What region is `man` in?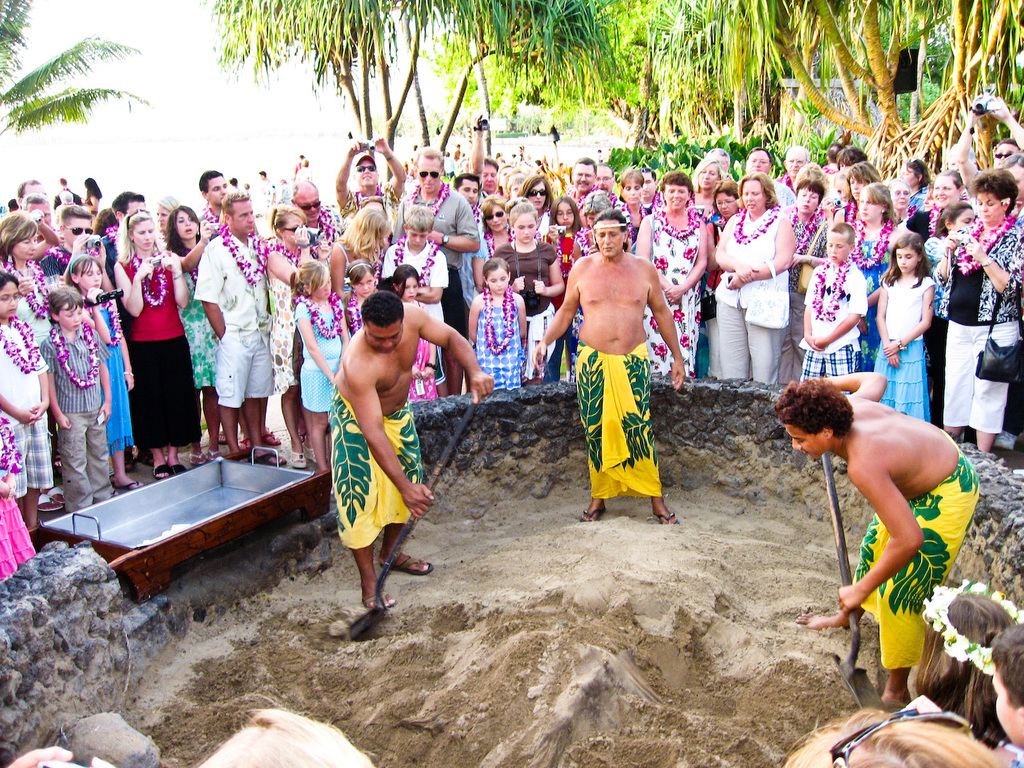
<bbox>774, 370, 980, 702</bbox>.
